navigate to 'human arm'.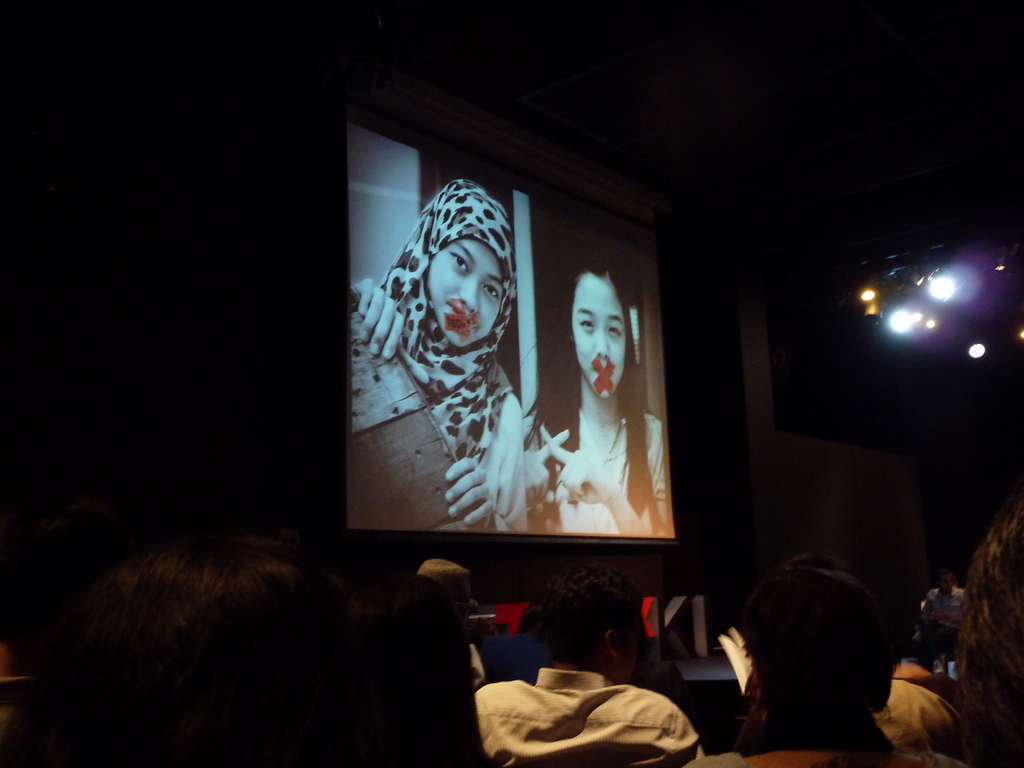
Navigation target: bbox(535, 418, 675, 538).
